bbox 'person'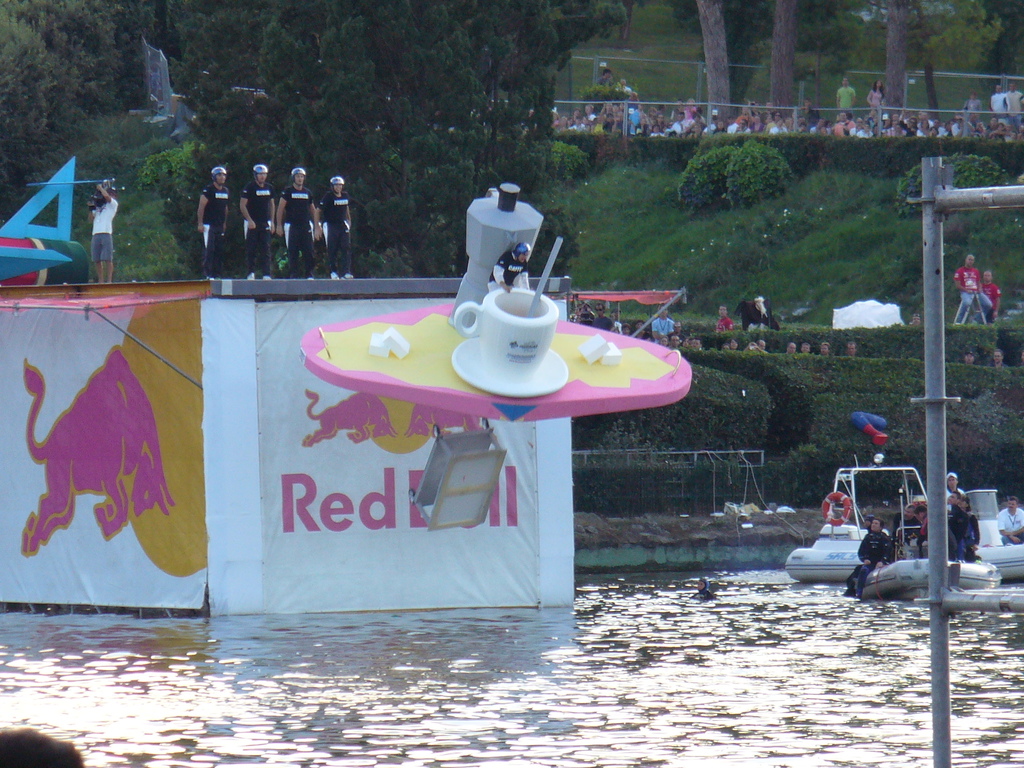
[x1=984, y1=266, x2=1004, y2=339]
